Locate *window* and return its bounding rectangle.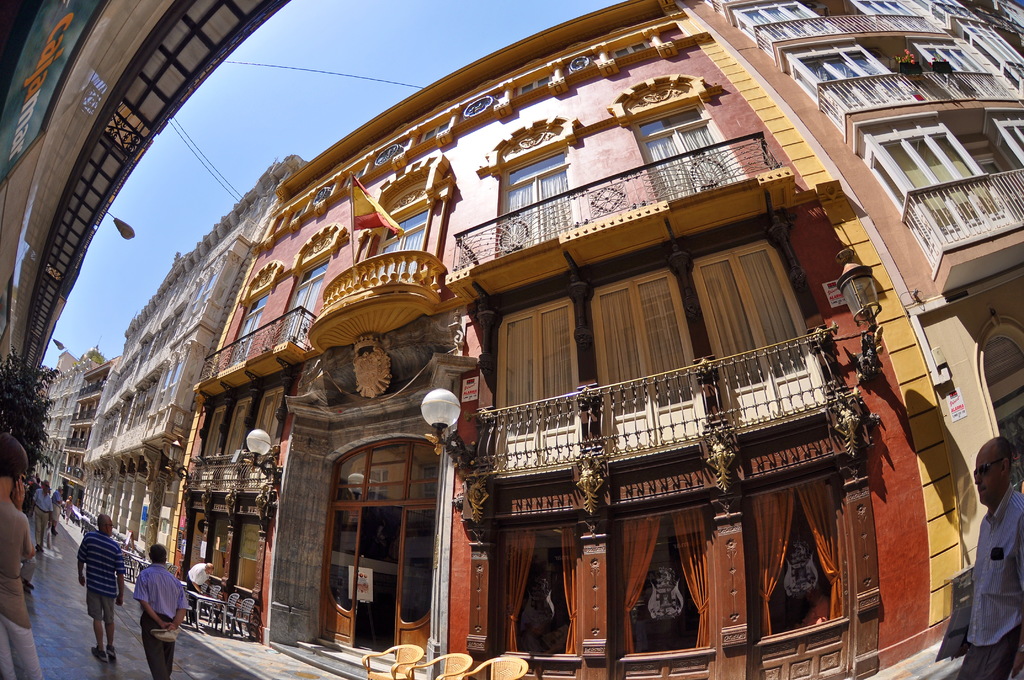
[497, 527, 580, 655].
